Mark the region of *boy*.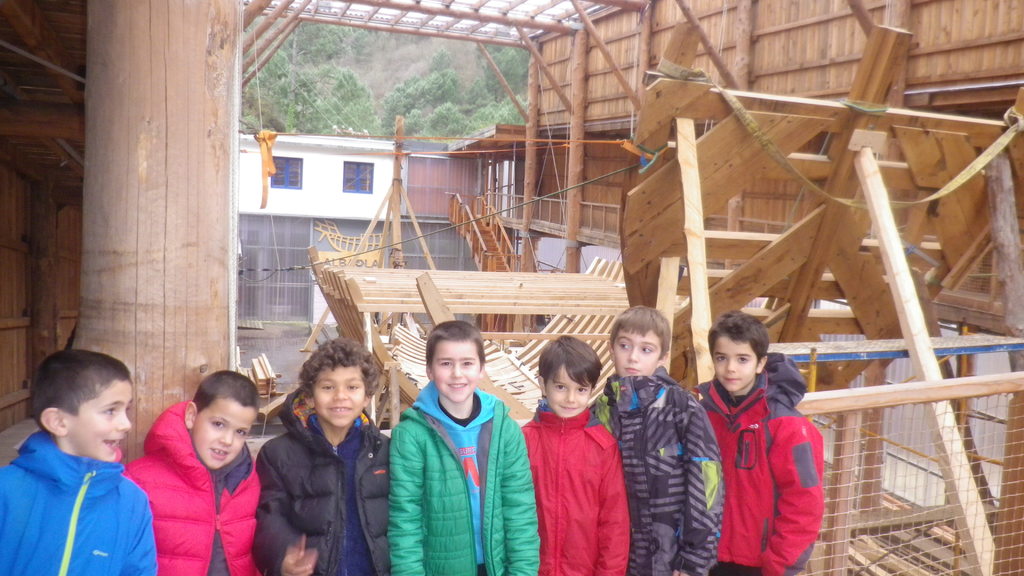
Region: [255,338,388,575].
